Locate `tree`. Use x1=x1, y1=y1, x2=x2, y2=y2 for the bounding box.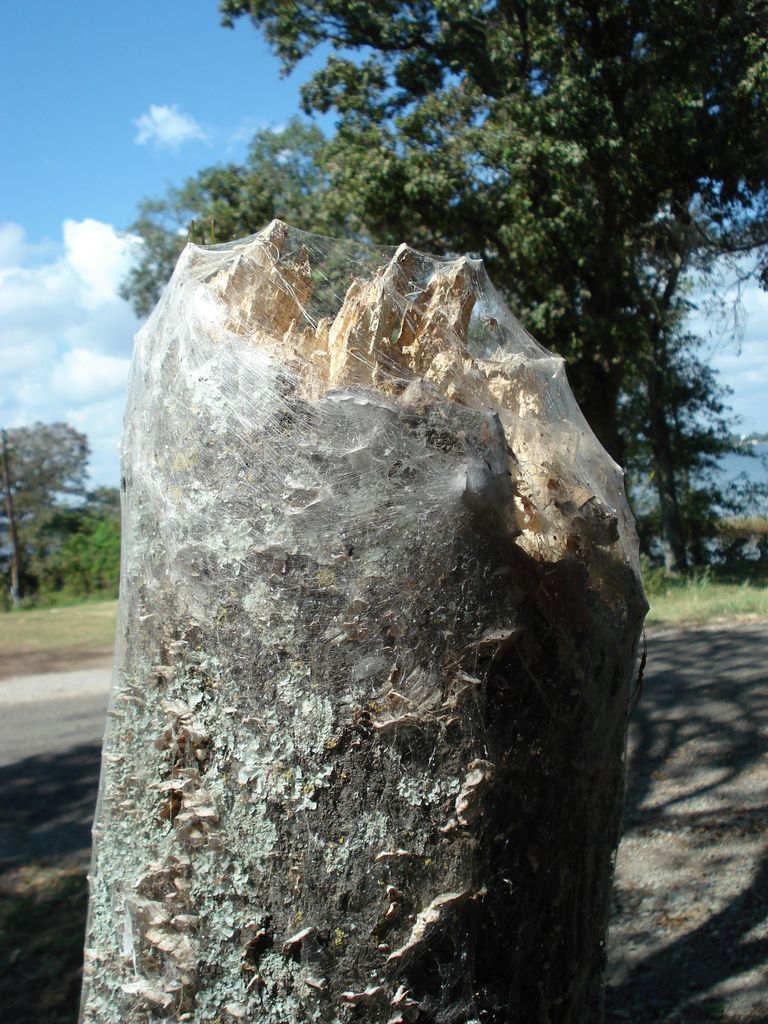
x1=117, y1=0, x2=767, y2=577.
